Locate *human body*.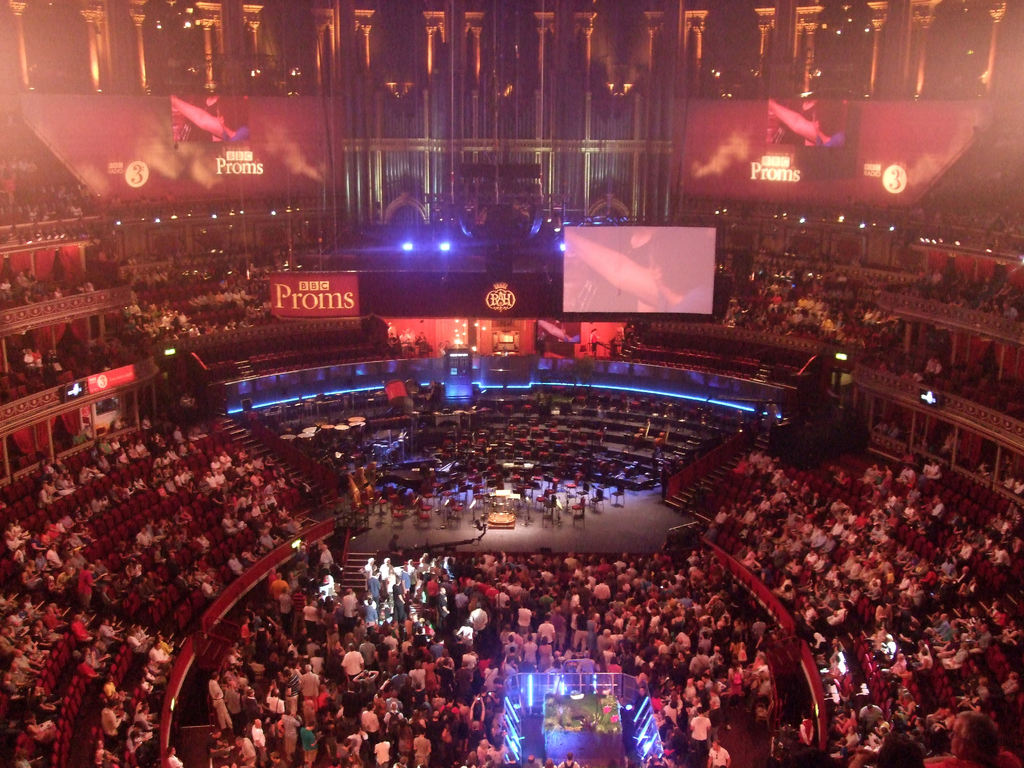
Bounding box: bbox(305, 635, 319, 656).
